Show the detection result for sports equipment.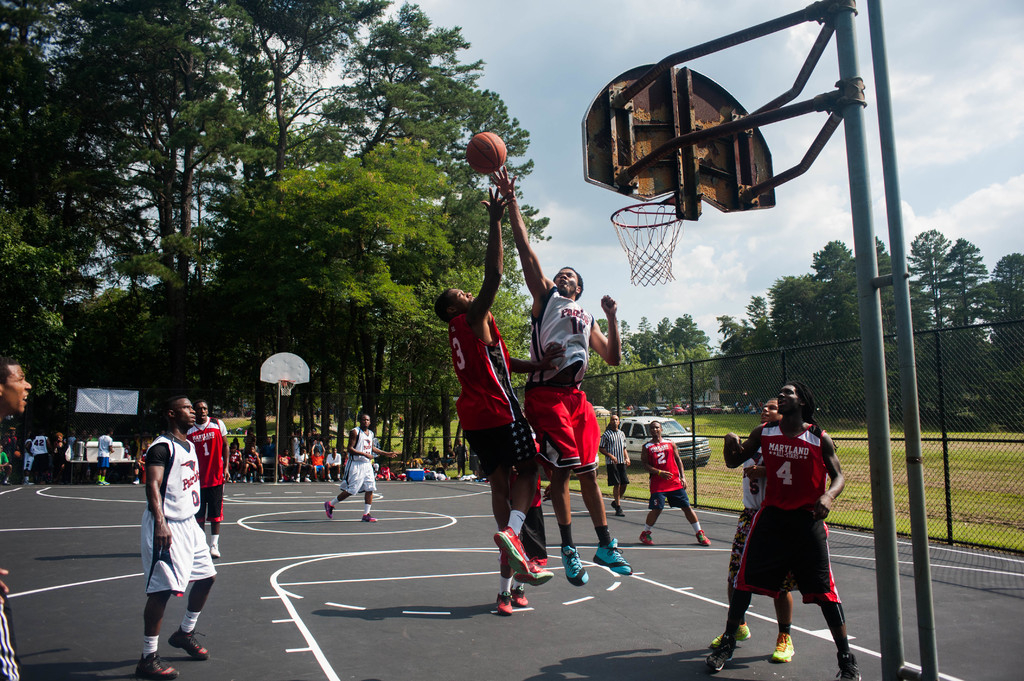
box=[323, 501, 334, 523].
